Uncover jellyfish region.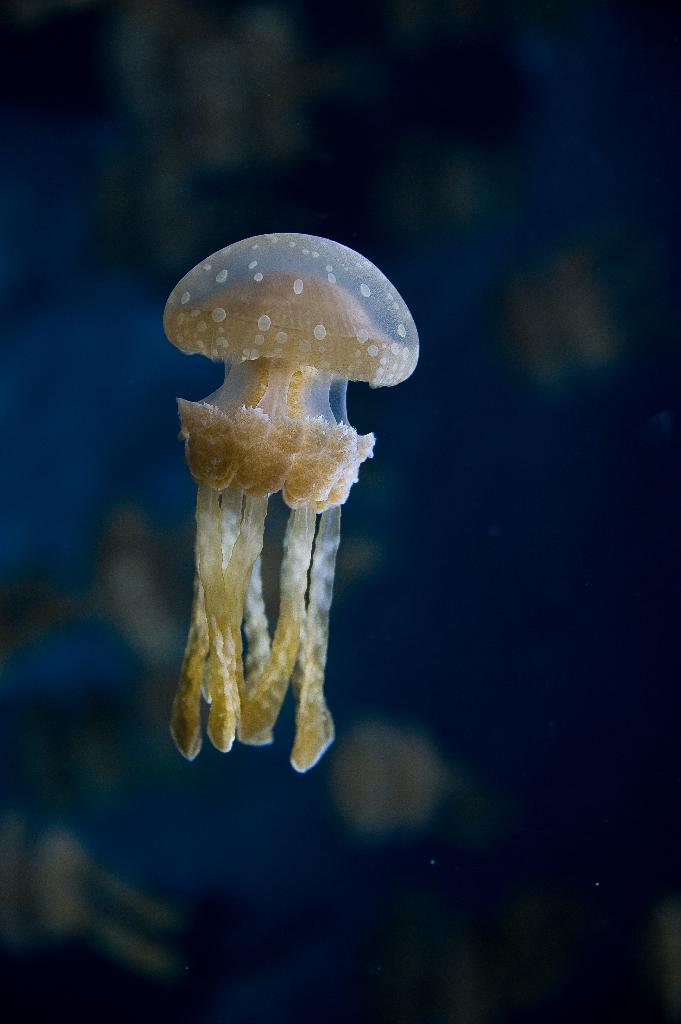
Uncovered: crop(159, 224, 420, 771).
